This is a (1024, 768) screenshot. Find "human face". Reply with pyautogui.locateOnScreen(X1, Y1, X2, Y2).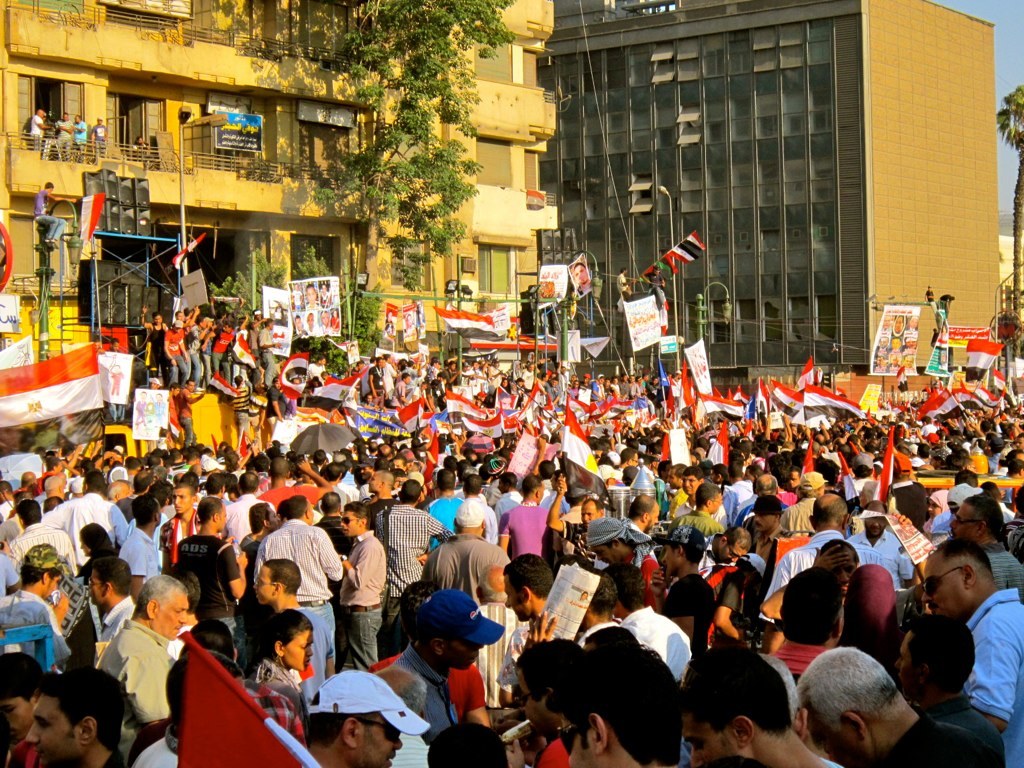
pyautogui.locateOnScreen(560, 716, 594, 767).
